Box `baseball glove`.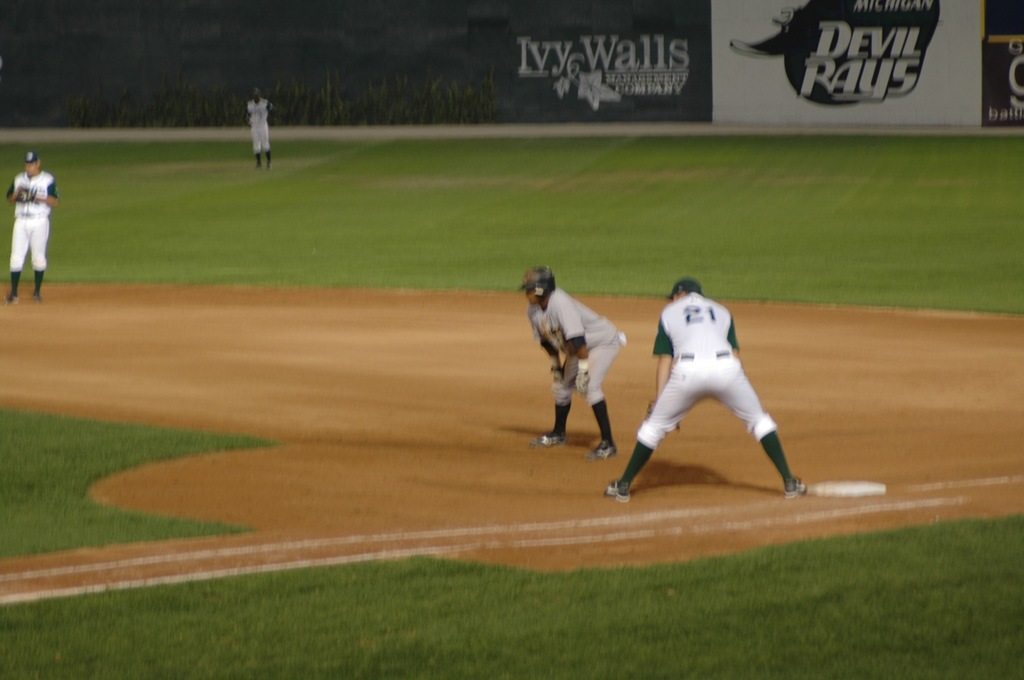
(569, 366, 589, 397).
